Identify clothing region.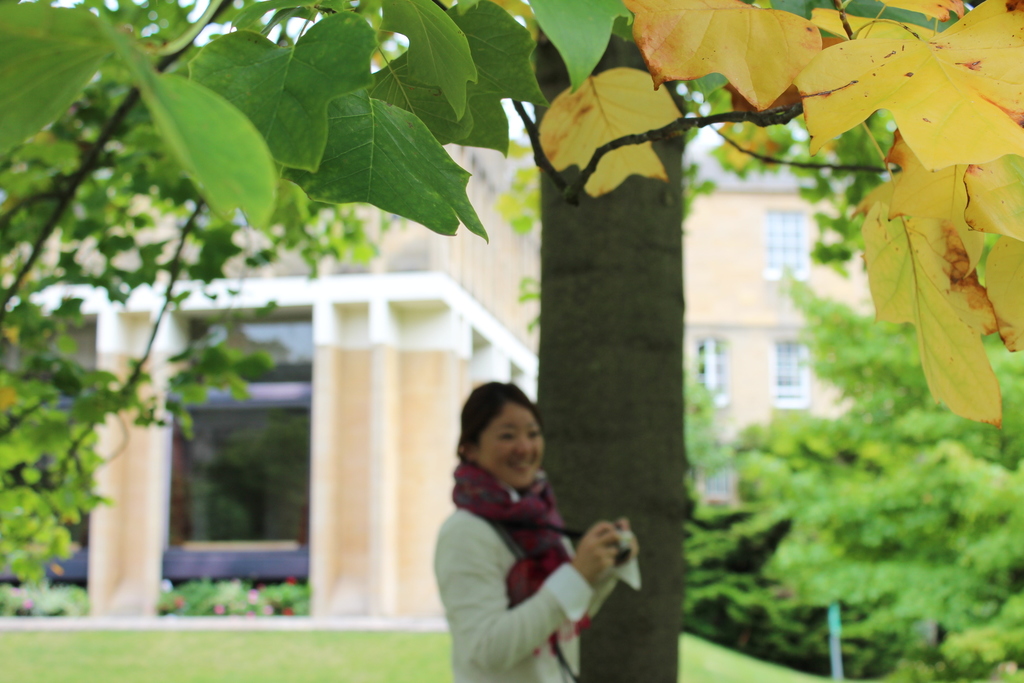
Region: (431,431,620,664).
